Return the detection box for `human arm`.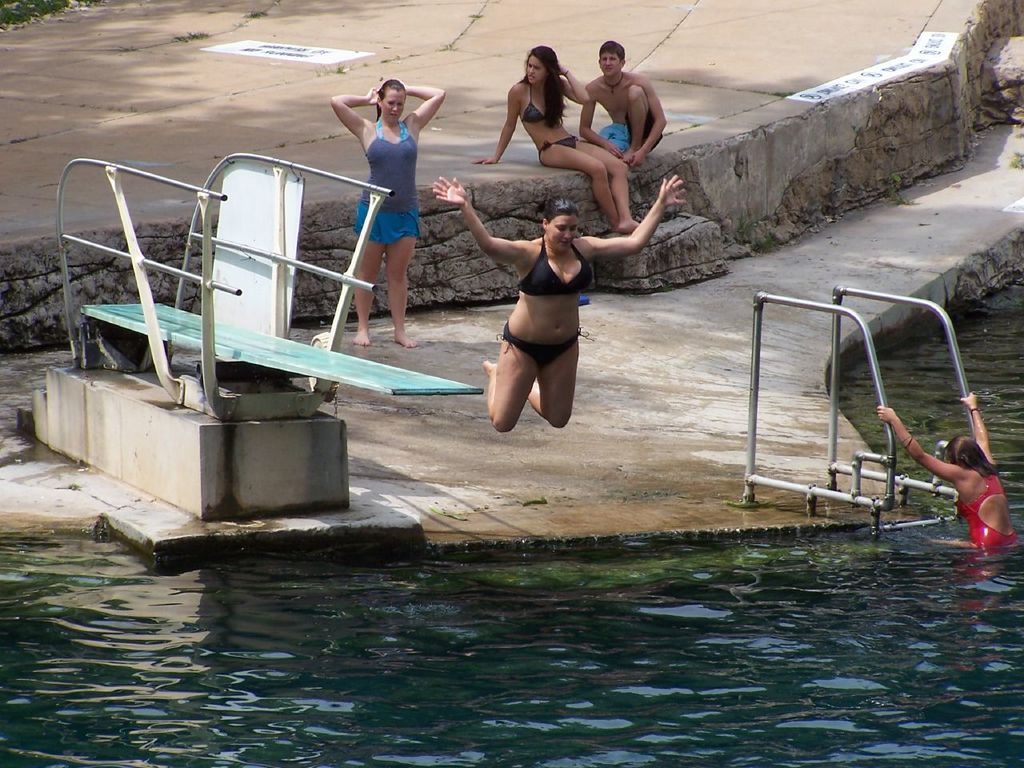
395/81/449/133.
